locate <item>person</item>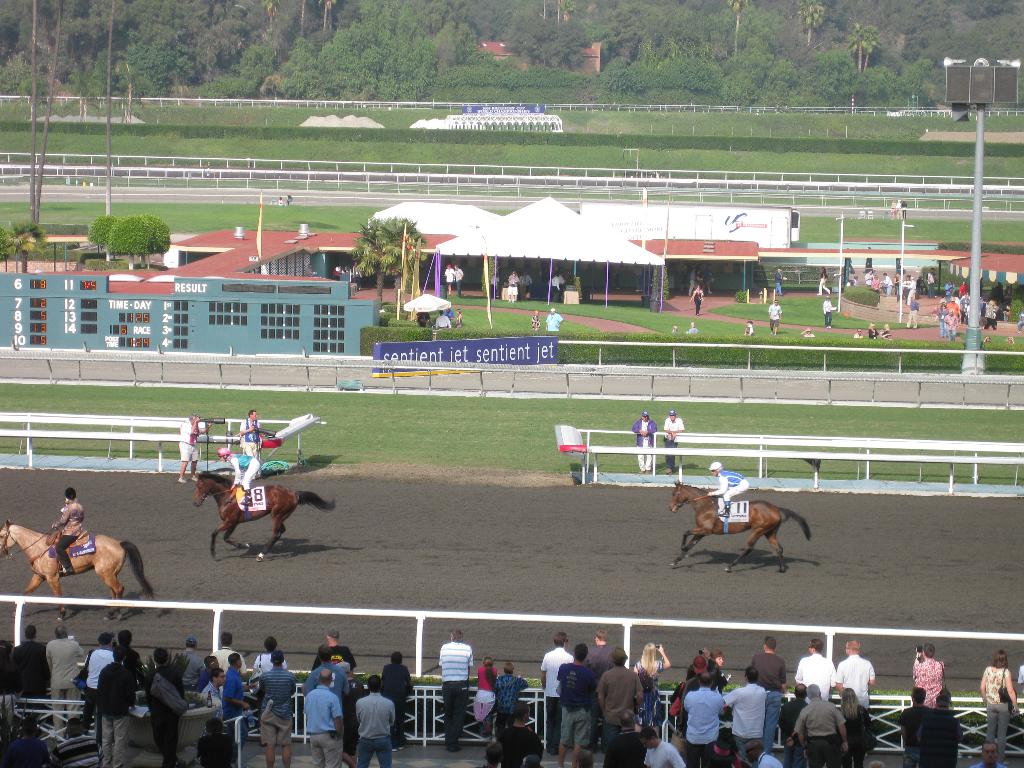
x1=108, y1=633, x2=130, y2=664
